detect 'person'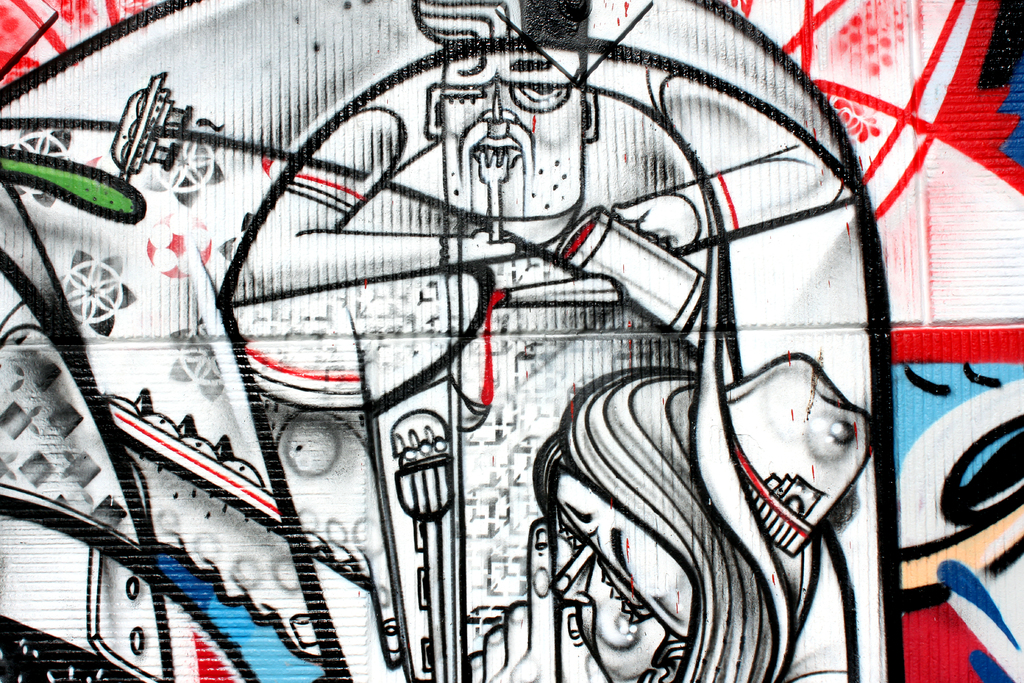
215:0:860:682
